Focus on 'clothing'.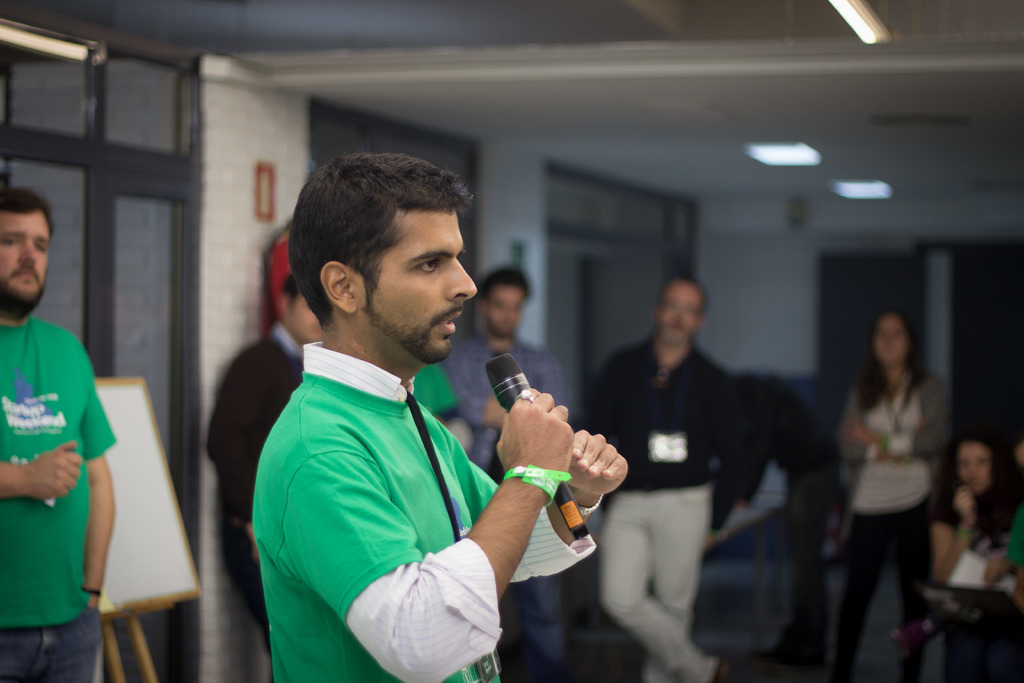
Focused at 0,313,116,682.
